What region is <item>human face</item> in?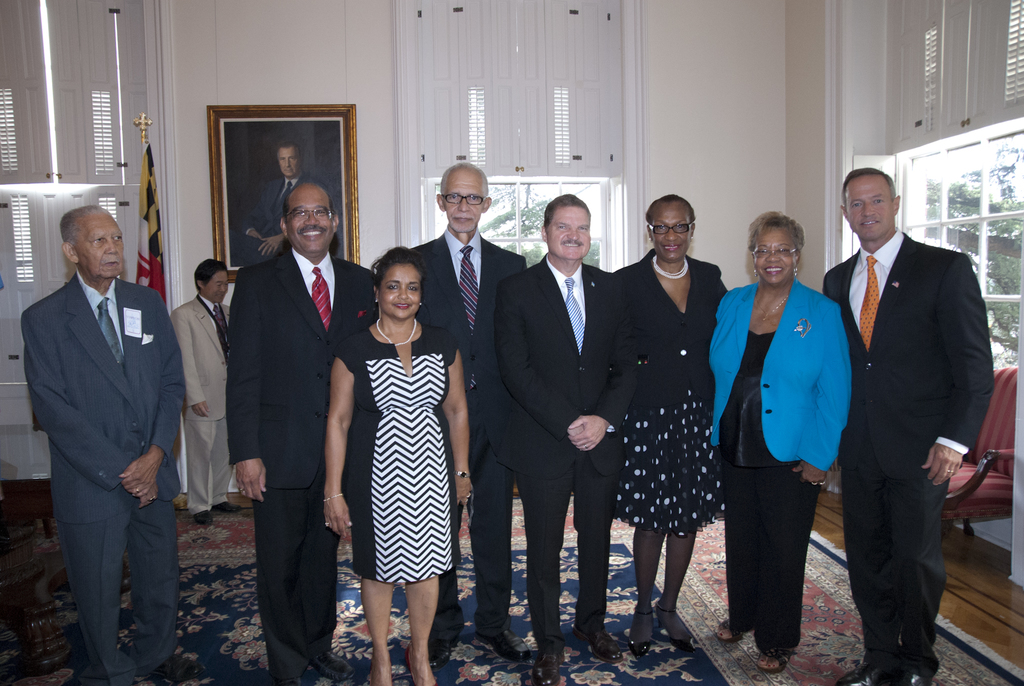
[203, 268, 230, 302].
